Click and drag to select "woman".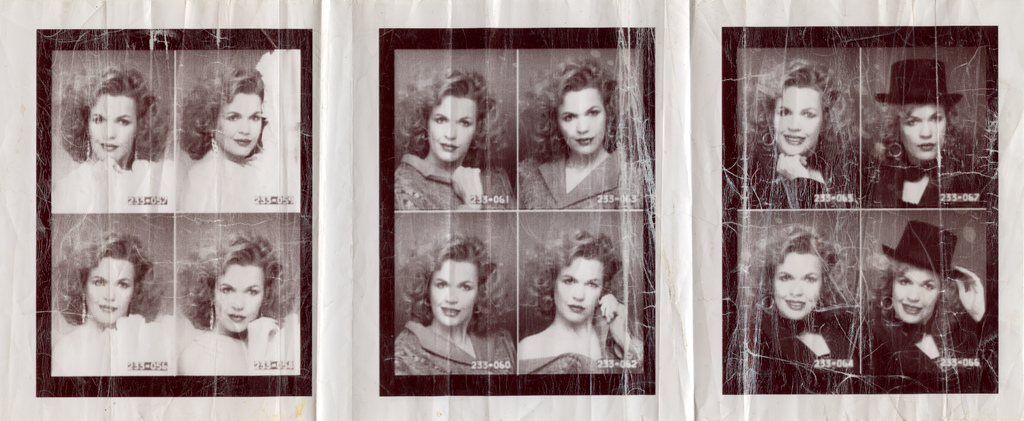
Selection: 724/225/860/395.
